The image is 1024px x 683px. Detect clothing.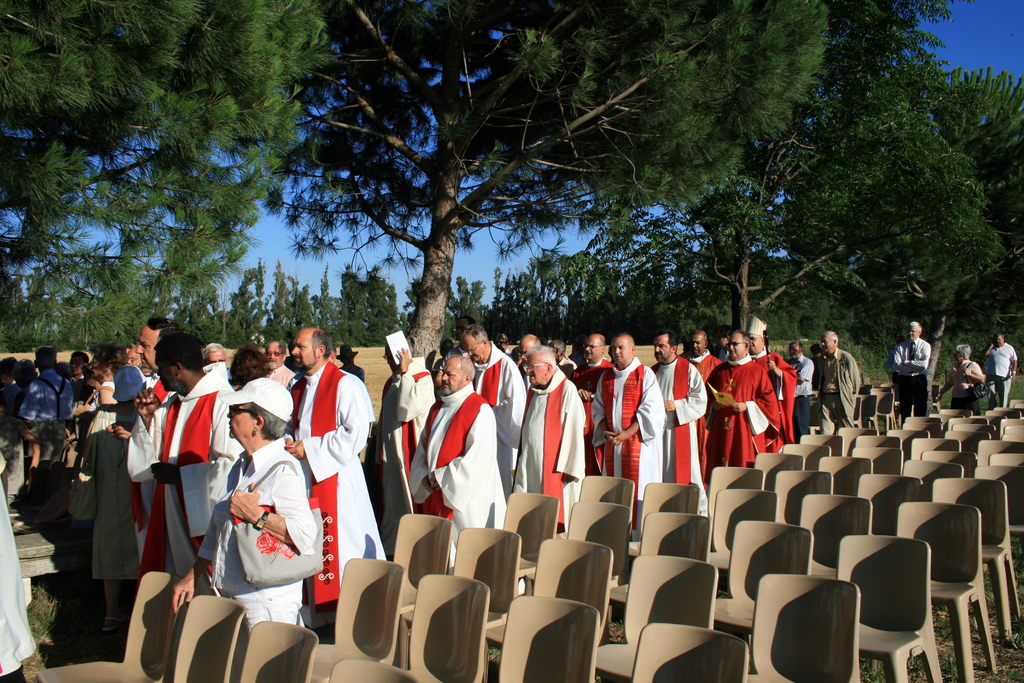
Detection: (0,454,30,679).
